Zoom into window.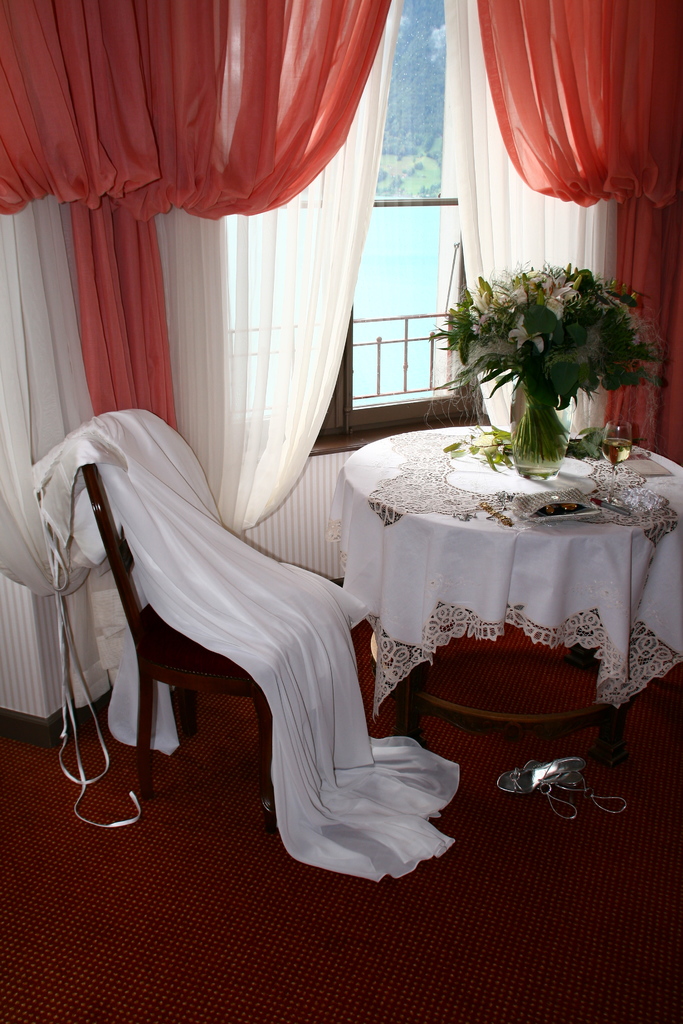
Zoom target: <bbox>224, 0, 484, 451</bbox>.
